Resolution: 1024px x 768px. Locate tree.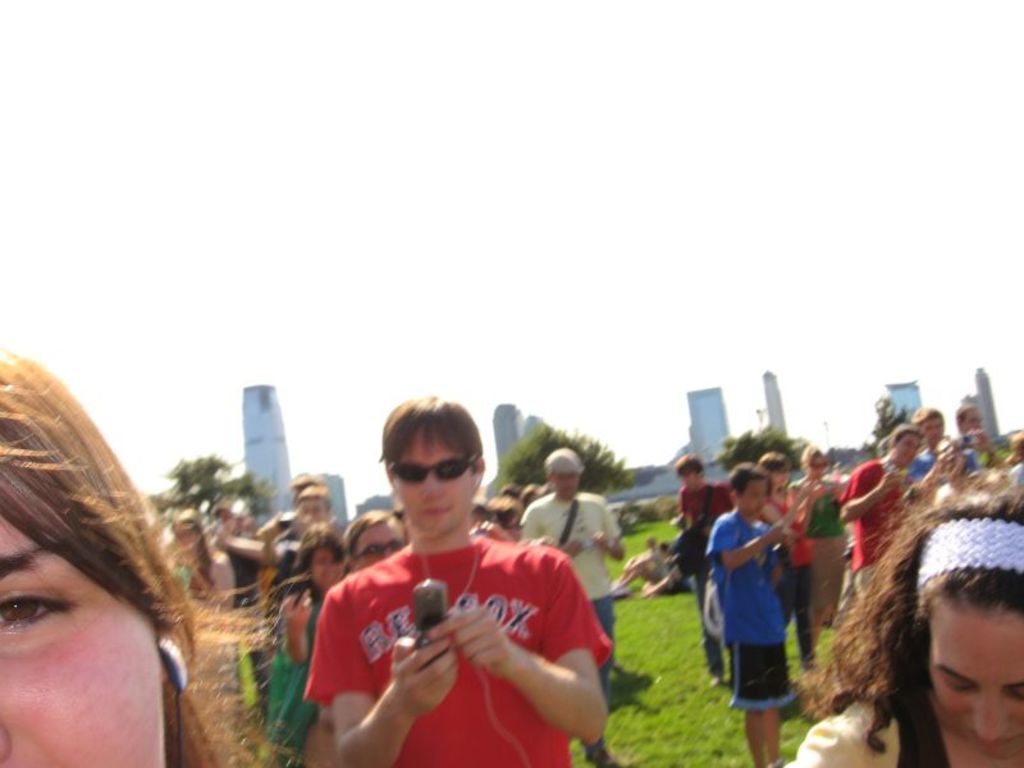
select_region(486, 425, 632, 494).
